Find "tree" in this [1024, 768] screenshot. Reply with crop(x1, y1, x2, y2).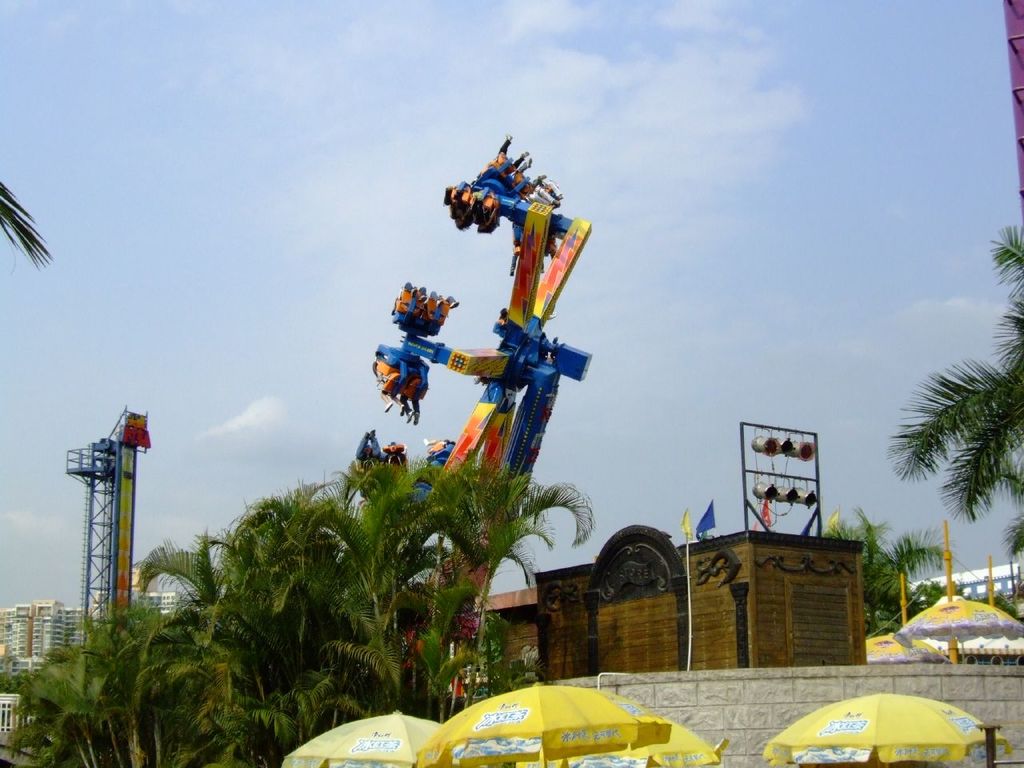
crop(302, 469, 450, 717).
